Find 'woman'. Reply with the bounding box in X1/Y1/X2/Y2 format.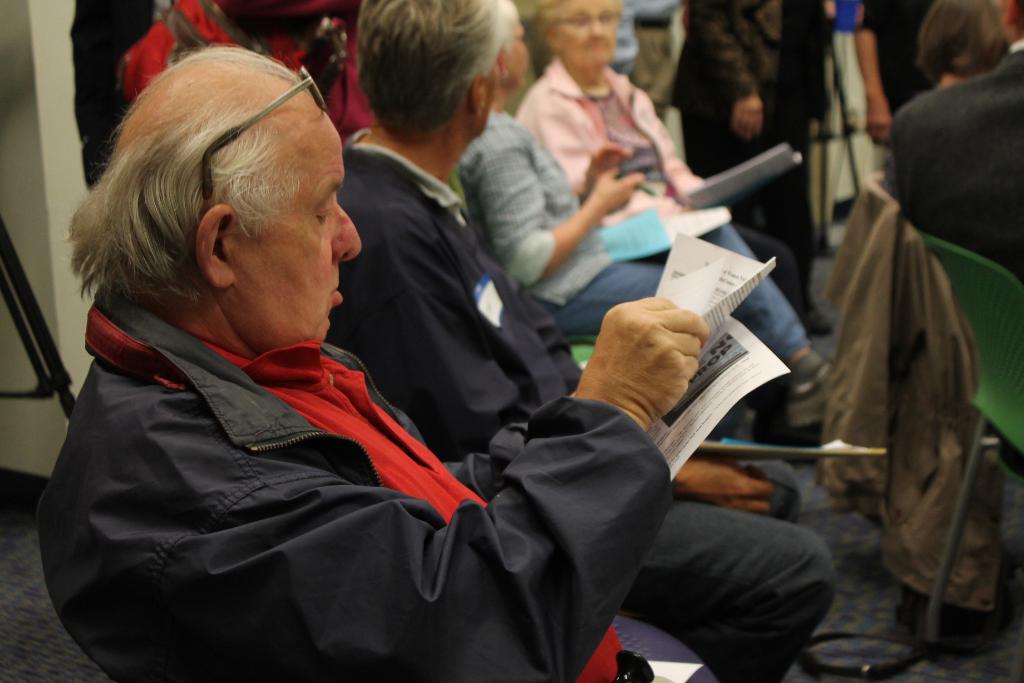
882/0/1007/193.
